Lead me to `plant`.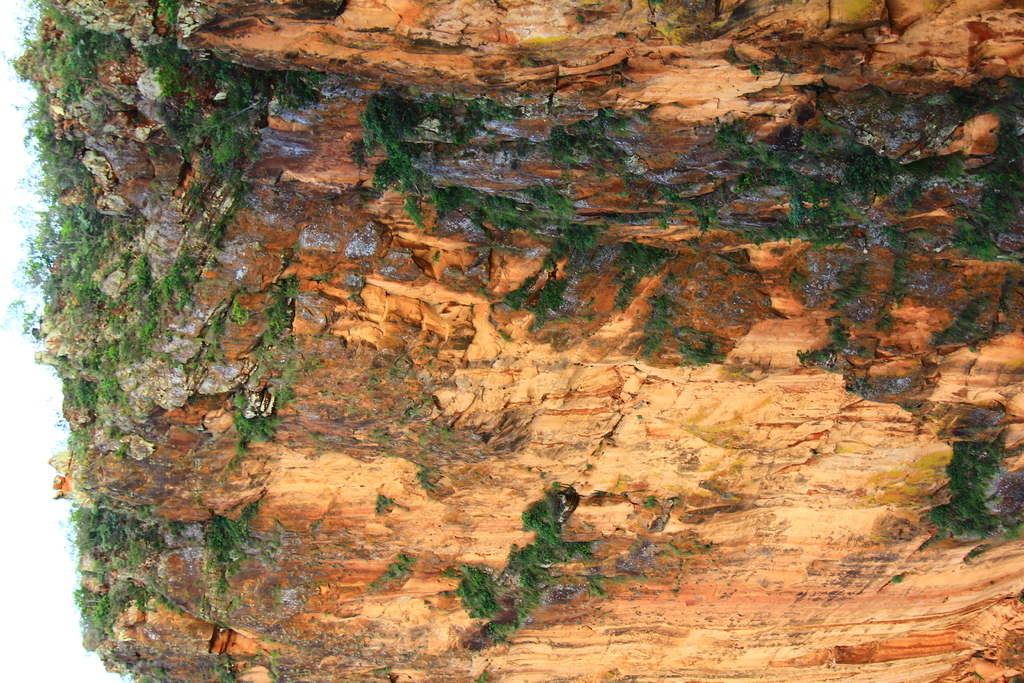
Lead to locate(630, 497, 662, 521).
